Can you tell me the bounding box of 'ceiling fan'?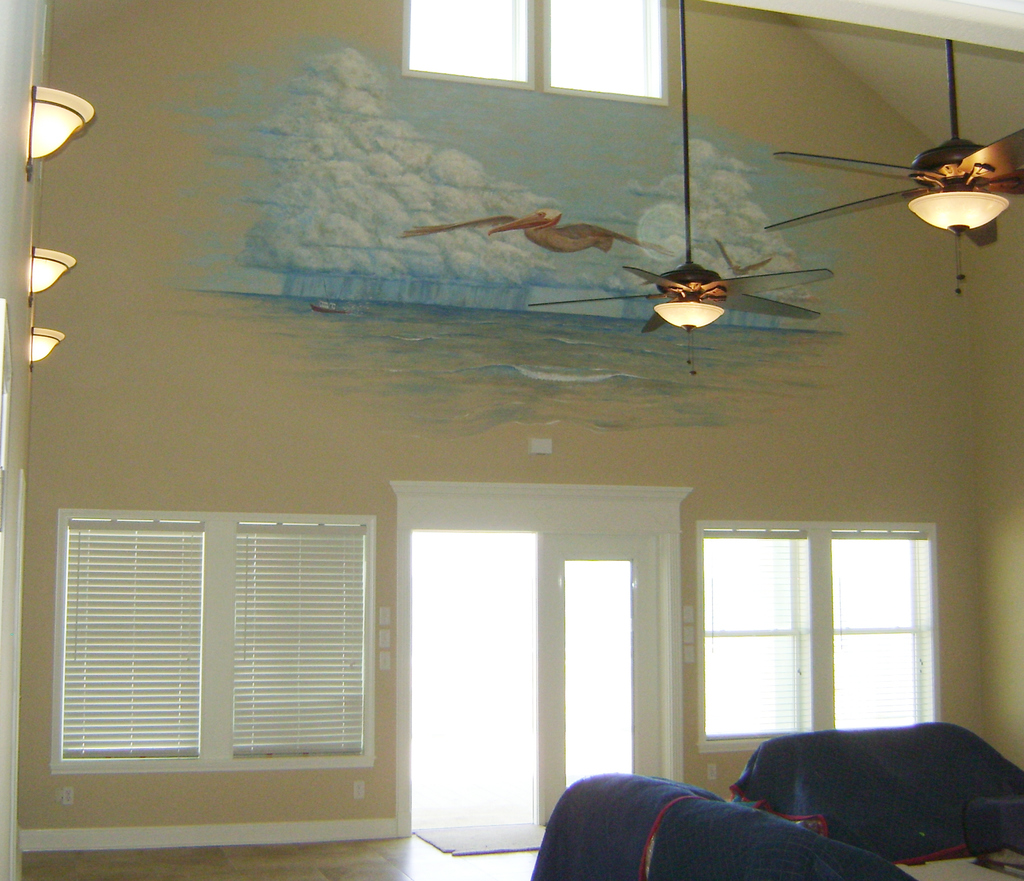
box=[528, 0, 833, 378].
